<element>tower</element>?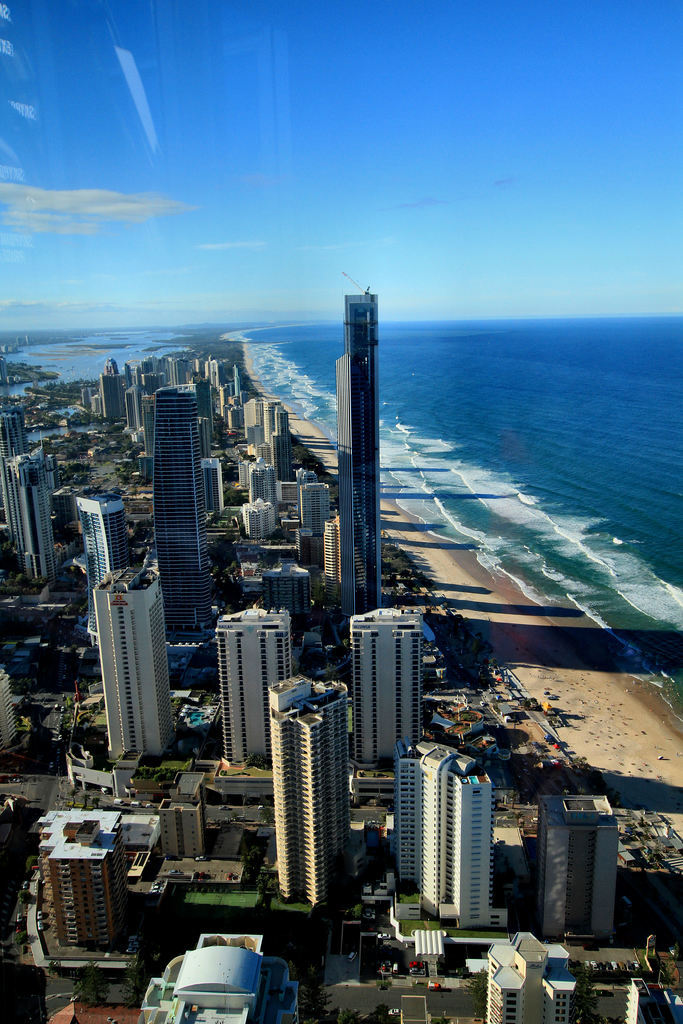
0/409/23/463
